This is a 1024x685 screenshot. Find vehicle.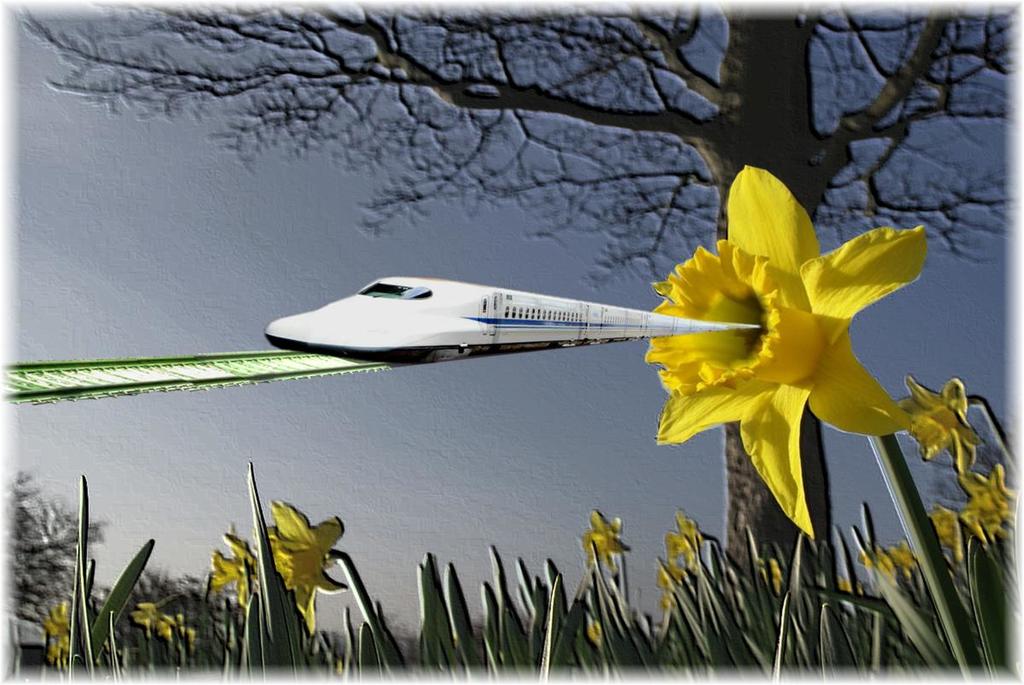
Bounding box: [x1=304, y1=210, x2=795, y2=391].
